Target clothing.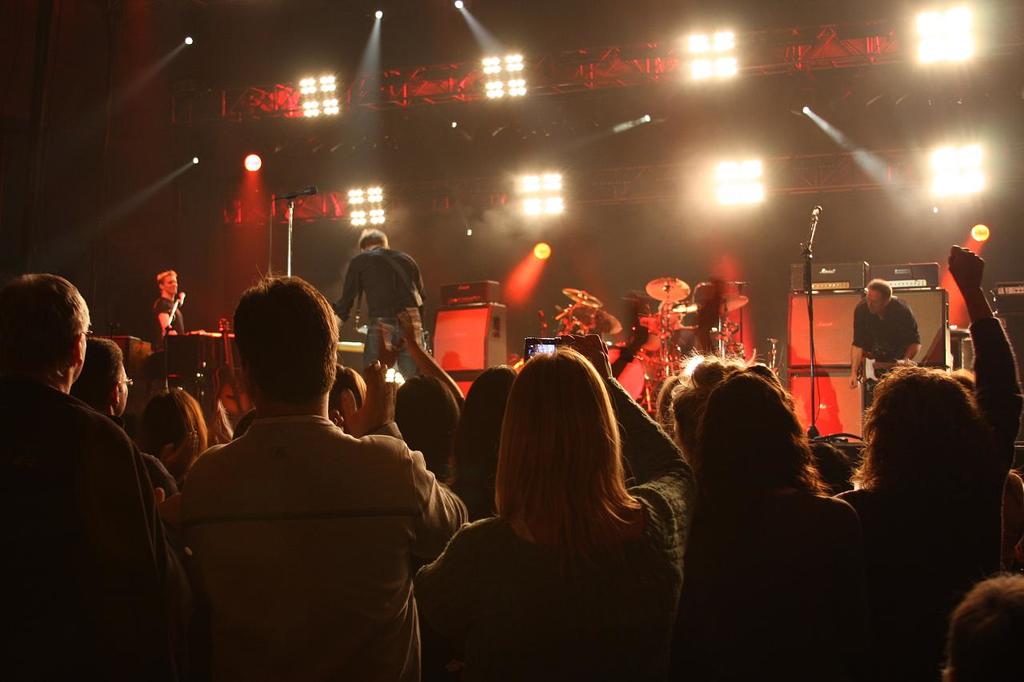
Target region: detection(844, 295, 919, 389).
